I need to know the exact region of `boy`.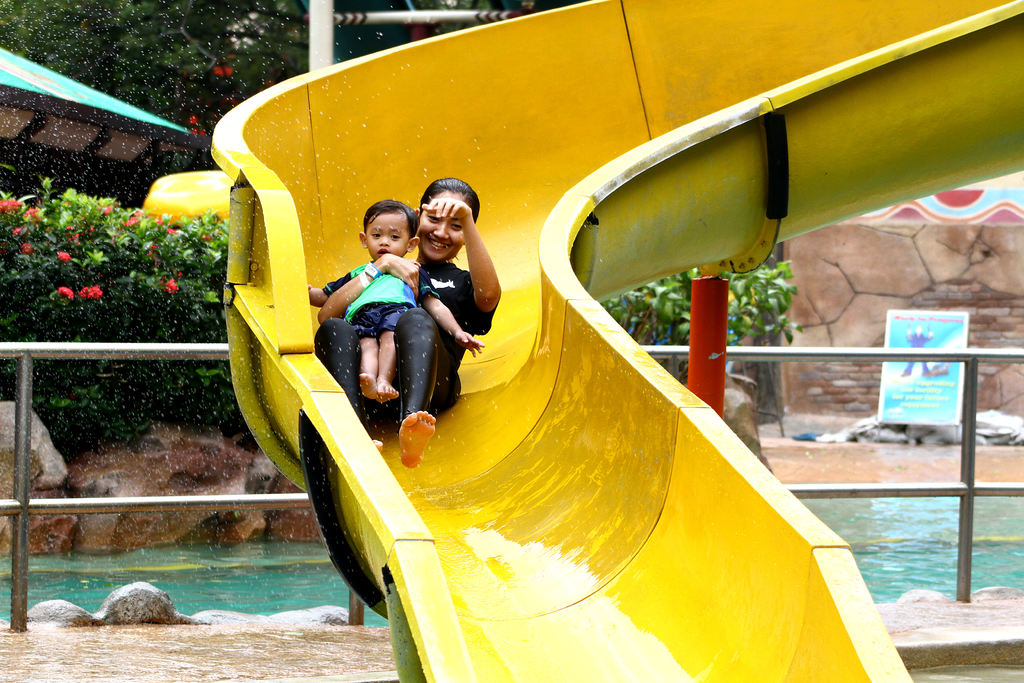
Region: (311,195,424,405).
